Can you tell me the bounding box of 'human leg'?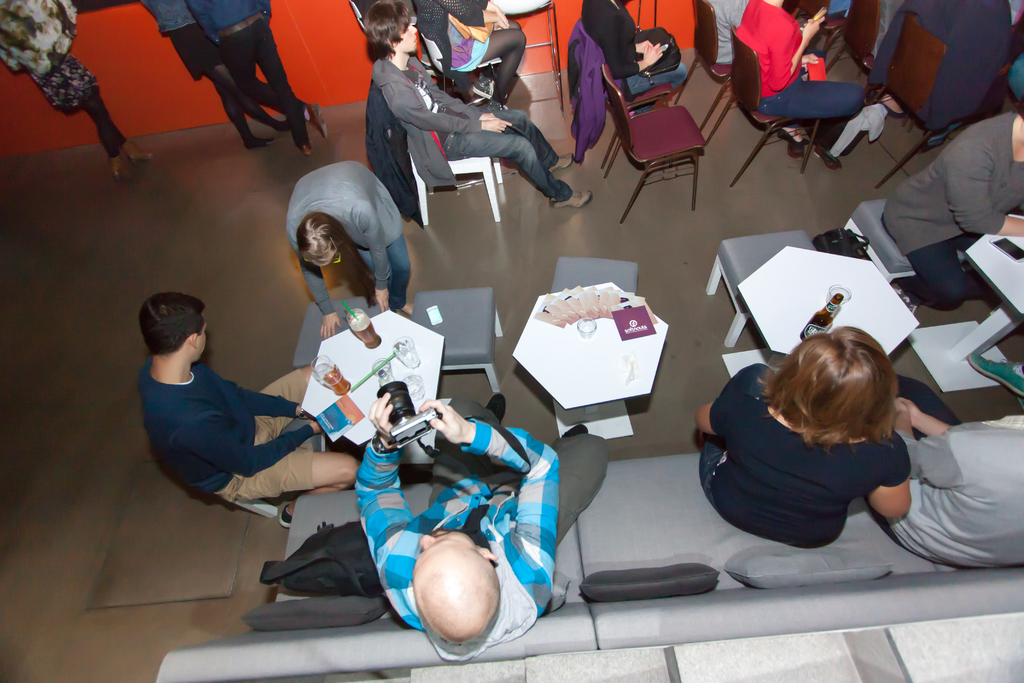
[left=452, top=35, right=527, bottom=97].
